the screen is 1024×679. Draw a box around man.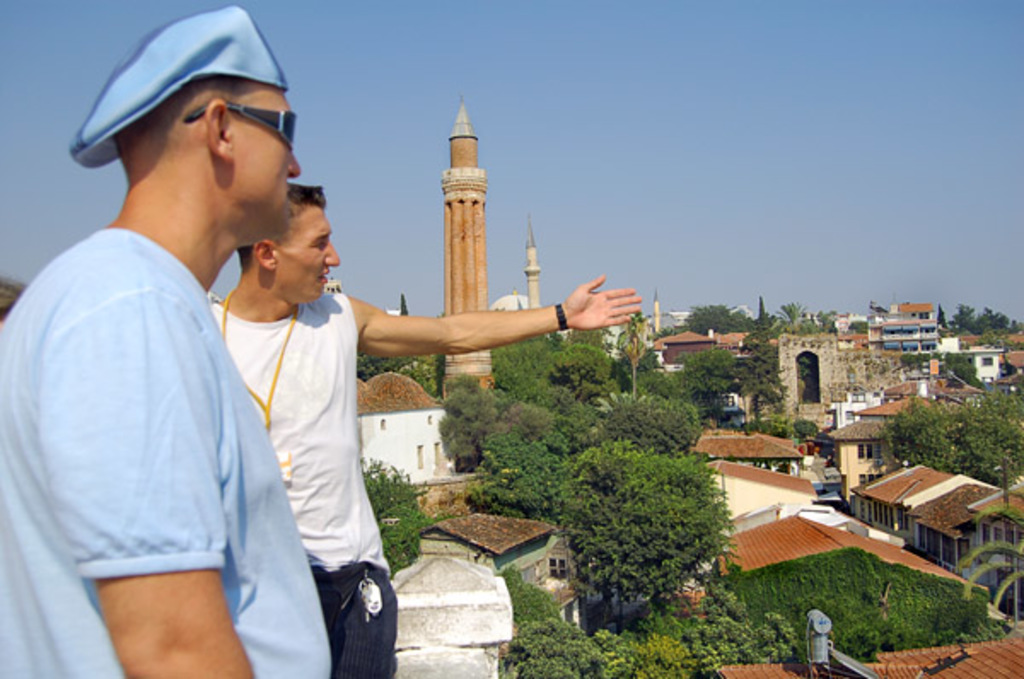
Rect(14, 17, 321, 669).
